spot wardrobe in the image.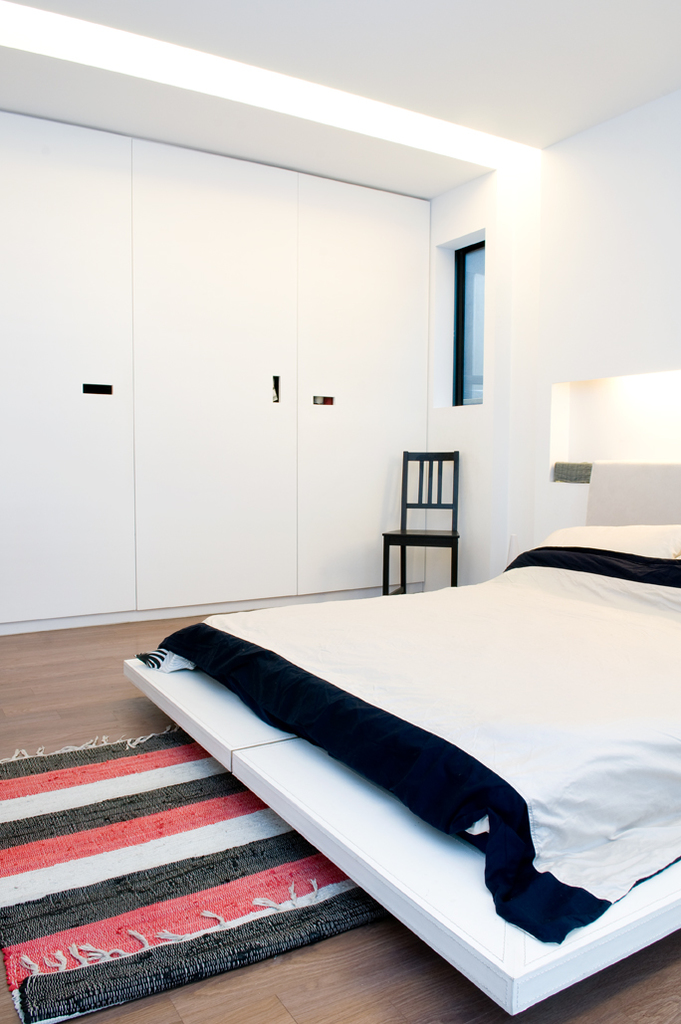
wardrobe found at 0:107:436:629.
